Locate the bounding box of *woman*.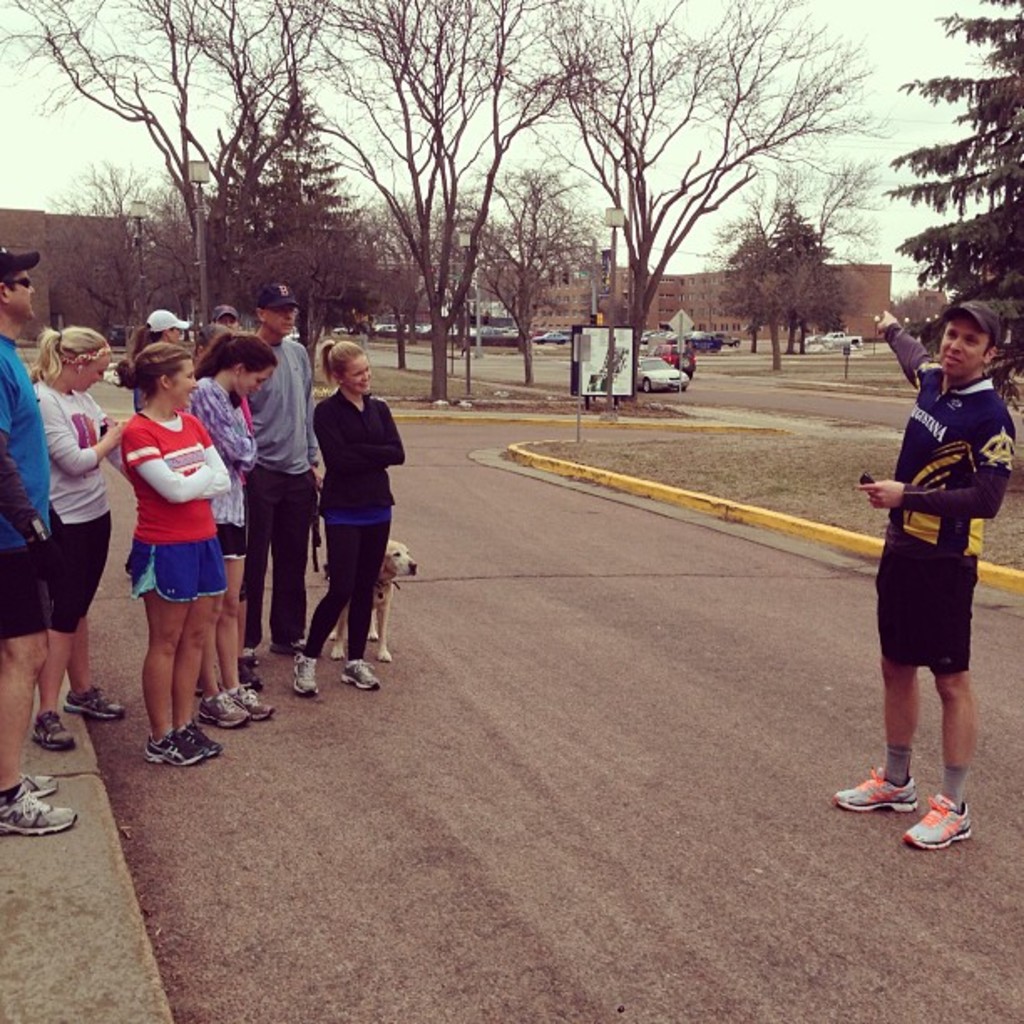
Bounding box: 23 325 124 750.
